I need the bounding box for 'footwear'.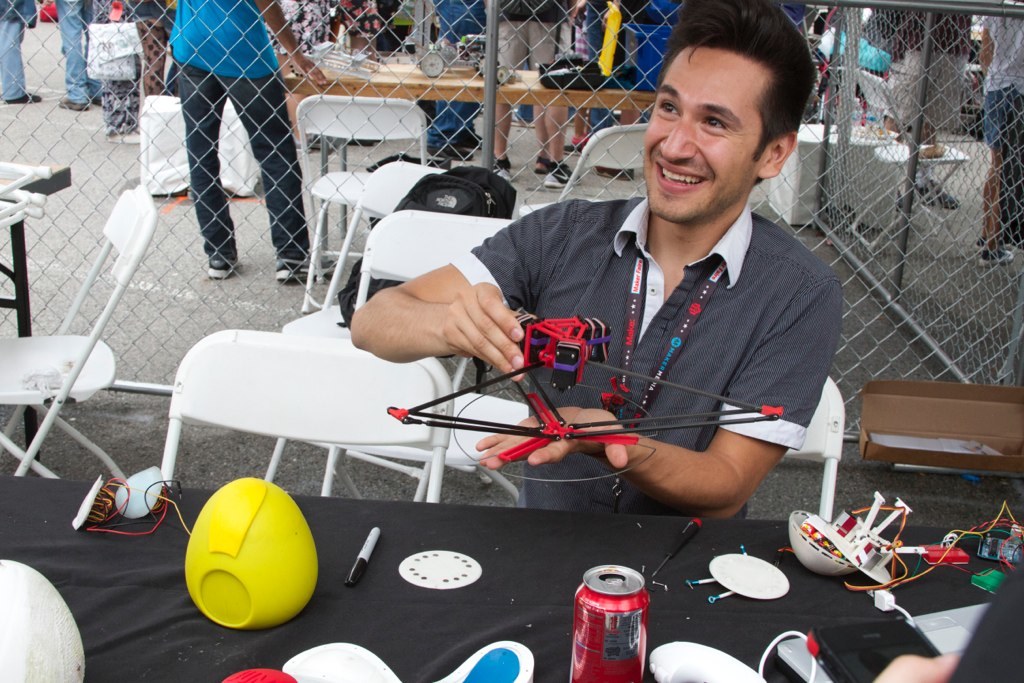
Here it is: 496 167 514 183.
